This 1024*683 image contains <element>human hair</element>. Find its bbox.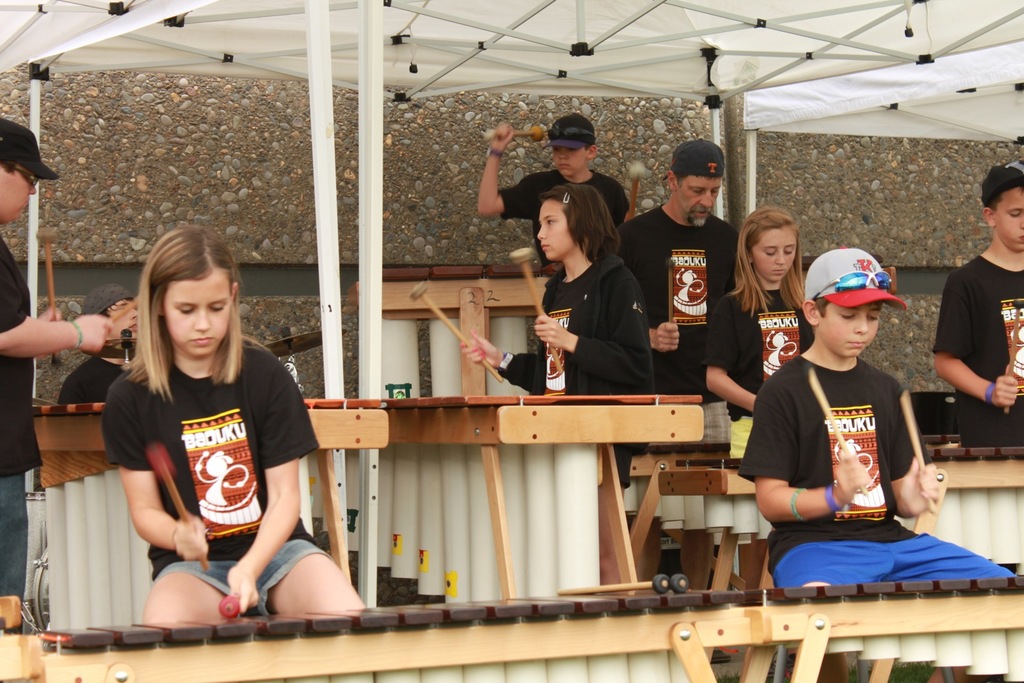
detection(676, 173, 723, 191).
